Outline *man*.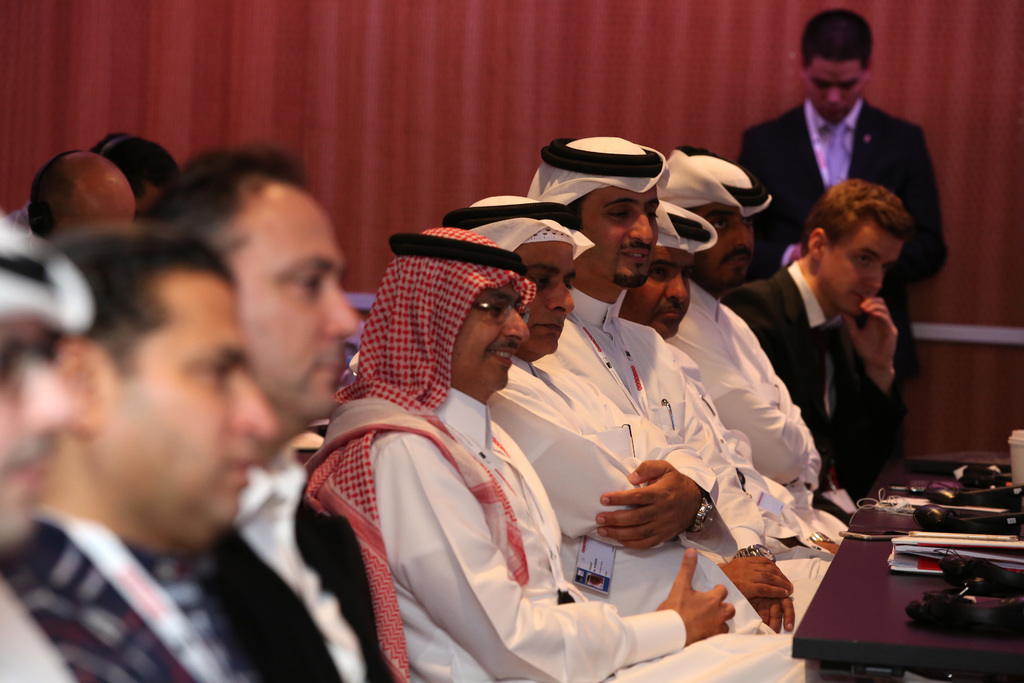
Outline: 28 142 134 256.
